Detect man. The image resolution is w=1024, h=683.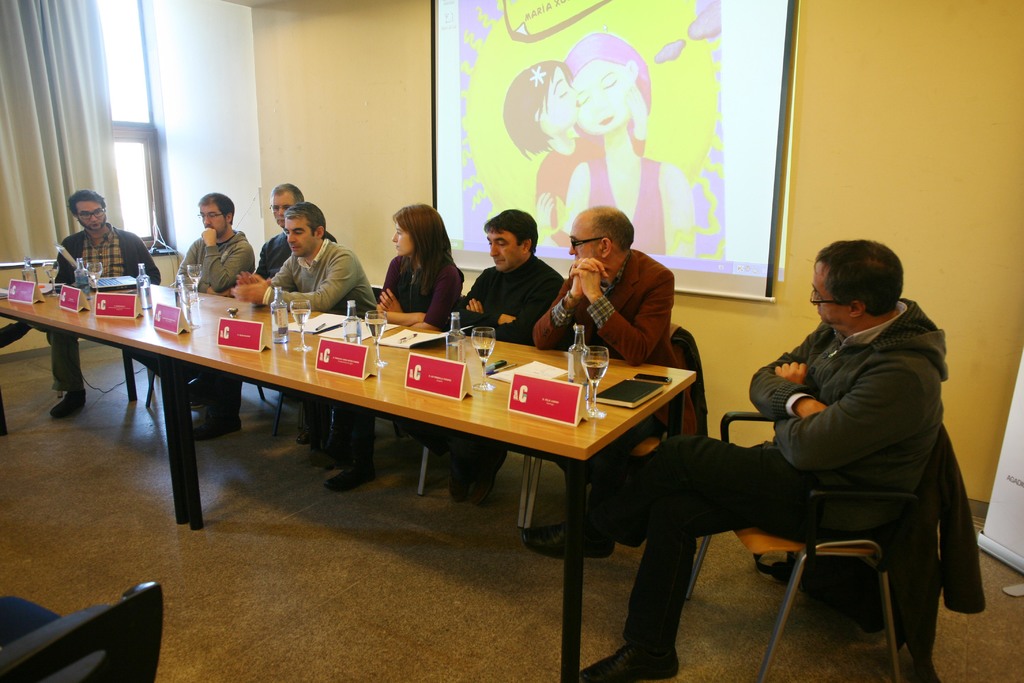
<region>49, 186, 163, 423</region>.
